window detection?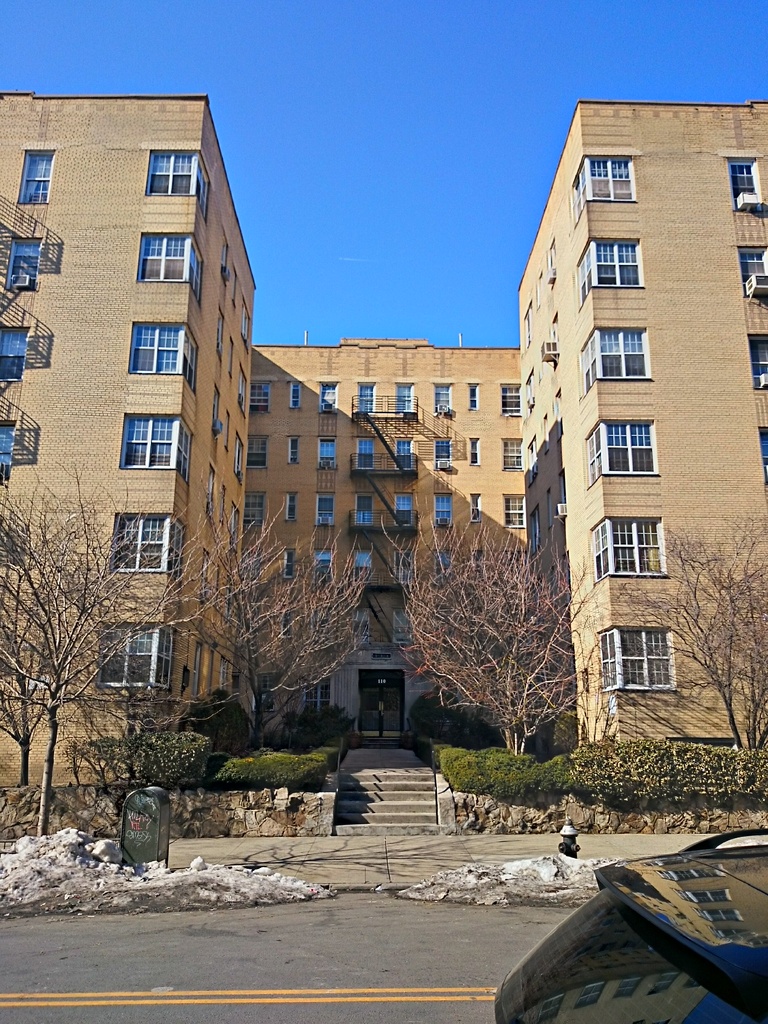
region(563, 154, 634, 223)
